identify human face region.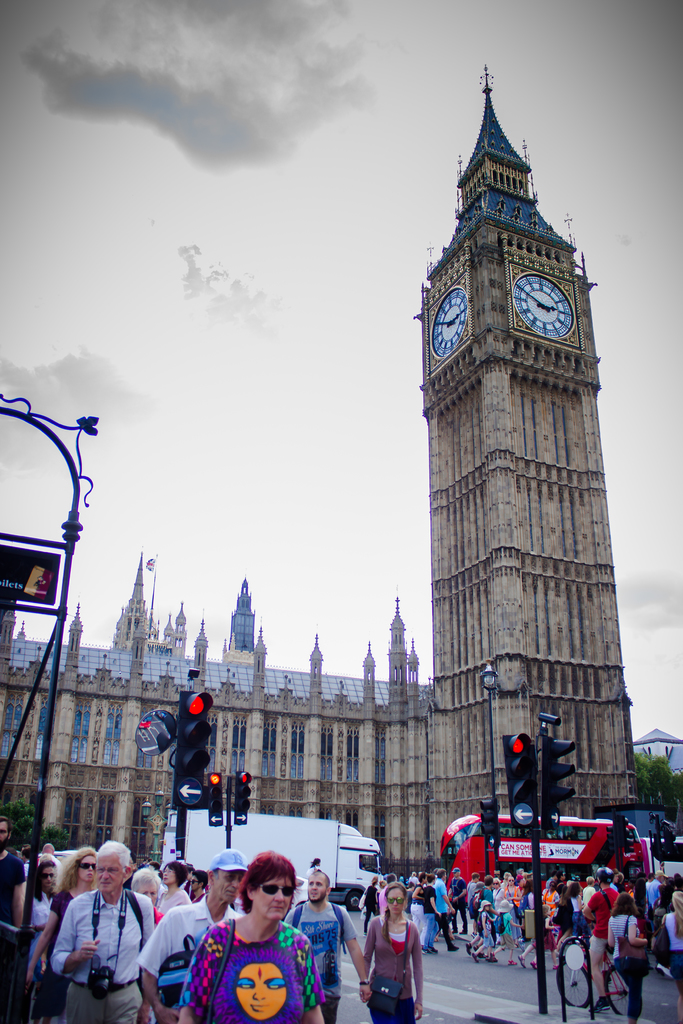
Region: (42,869,56,886).
